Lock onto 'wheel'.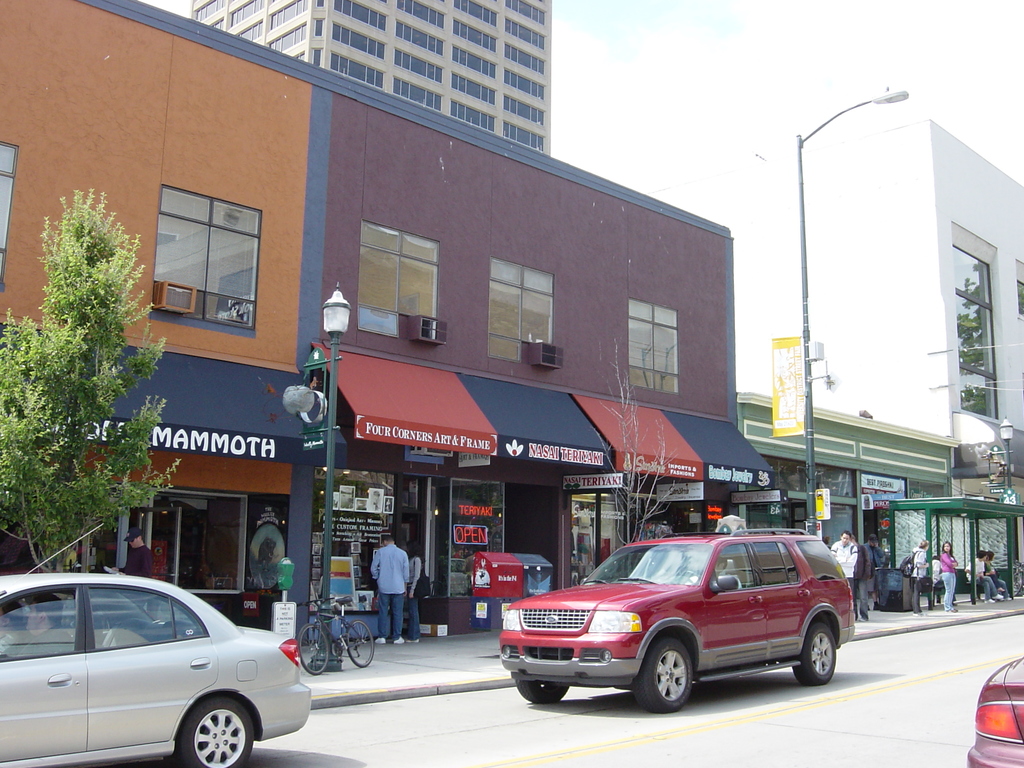
Locked: 340 618 373 669.
